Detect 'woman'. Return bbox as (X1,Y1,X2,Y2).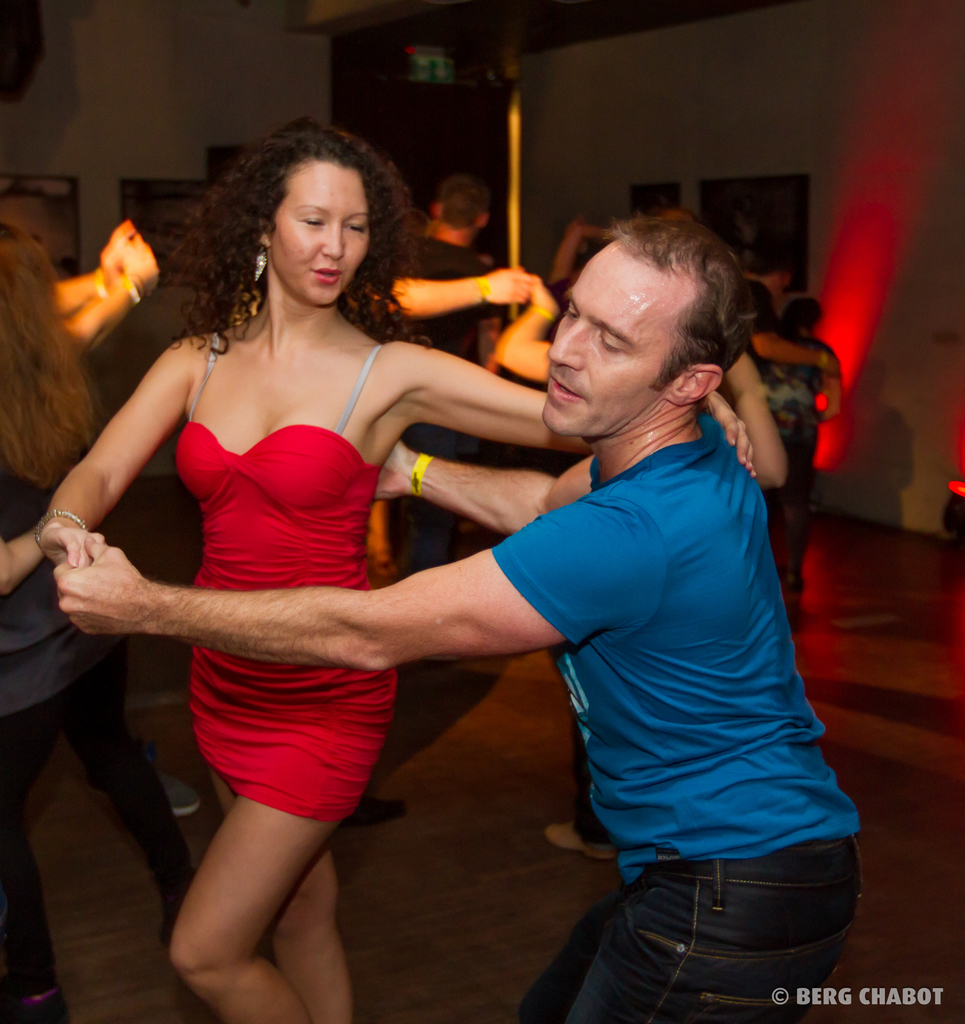
(186,136,744,1017).
